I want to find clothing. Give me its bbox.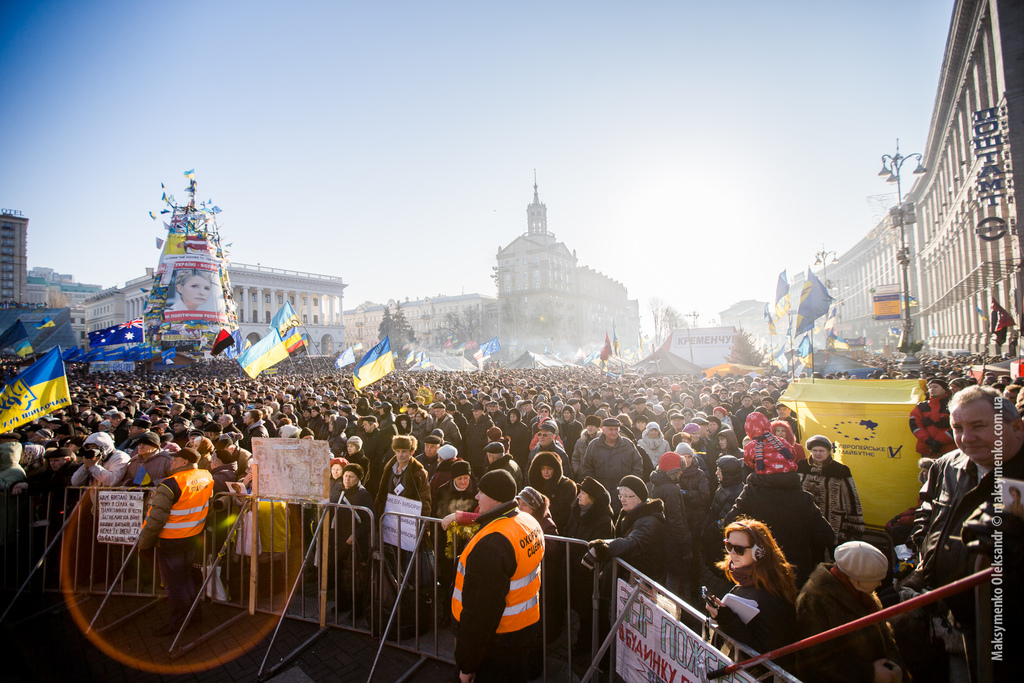
bbox=[484, 453, 522, 493].
